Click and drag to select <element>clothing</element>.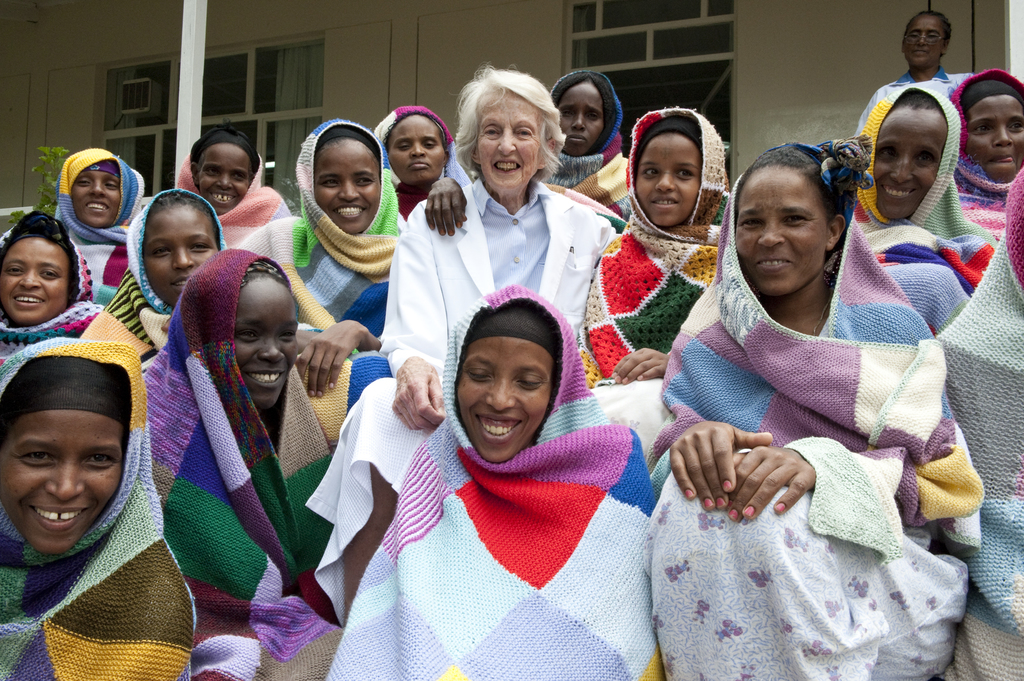
Selection: rect(174, 116, 298, 253).
